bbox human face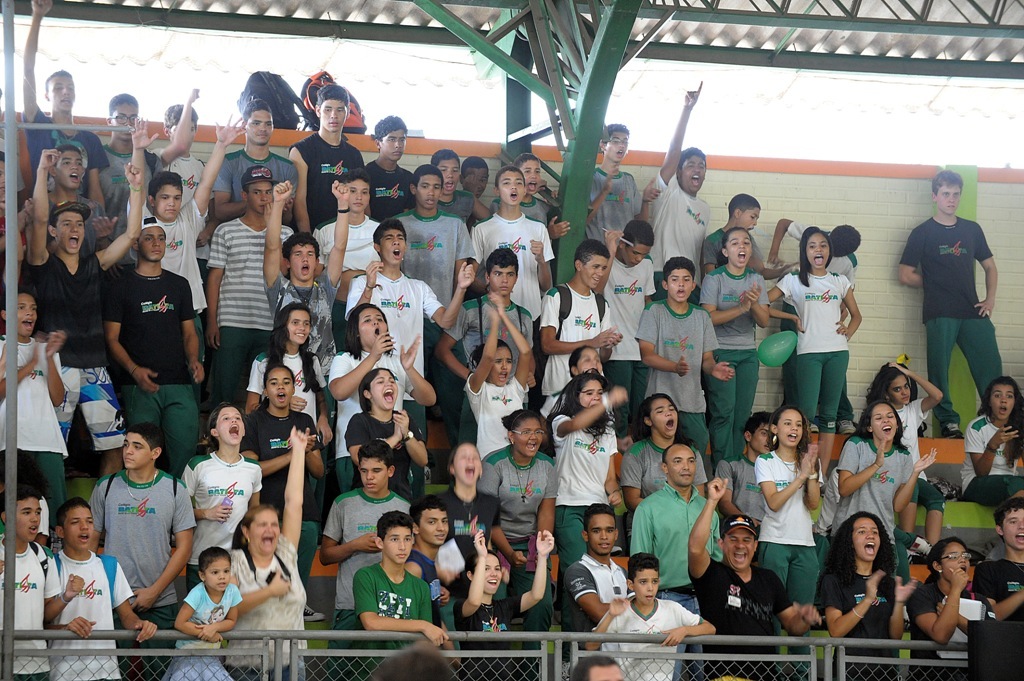
locate(150, 181, 187, 222)
